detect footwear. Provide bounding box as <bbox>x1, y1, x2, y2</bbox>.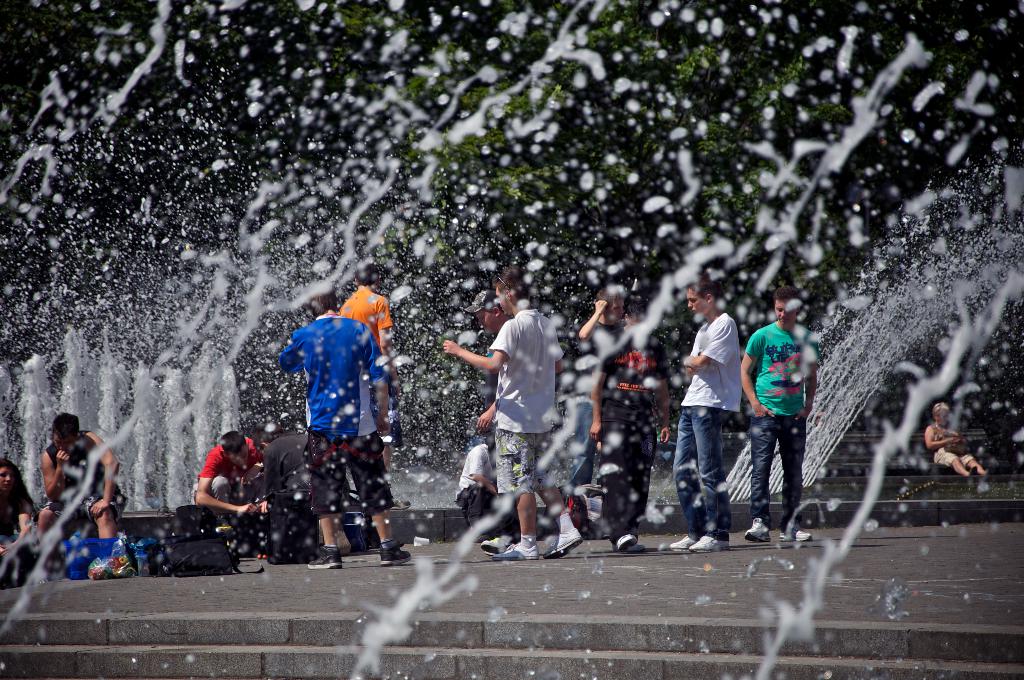
<bbox>307, 549, 342, 571</bbox>.
